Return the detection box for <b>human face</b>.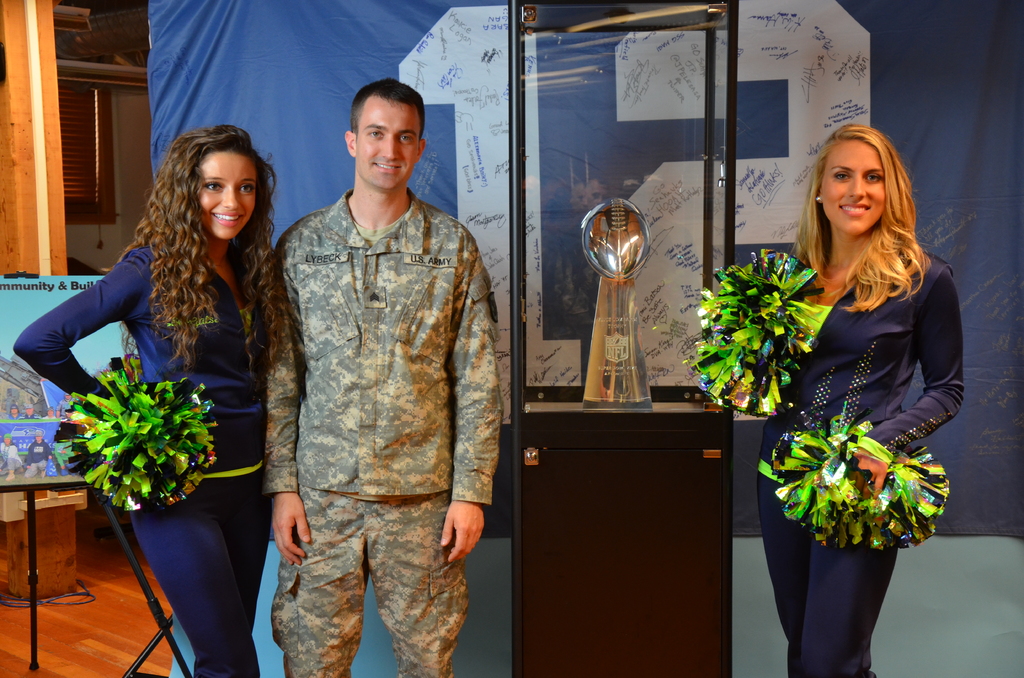
x1=200 y1=150 x2=257 y2=239.
